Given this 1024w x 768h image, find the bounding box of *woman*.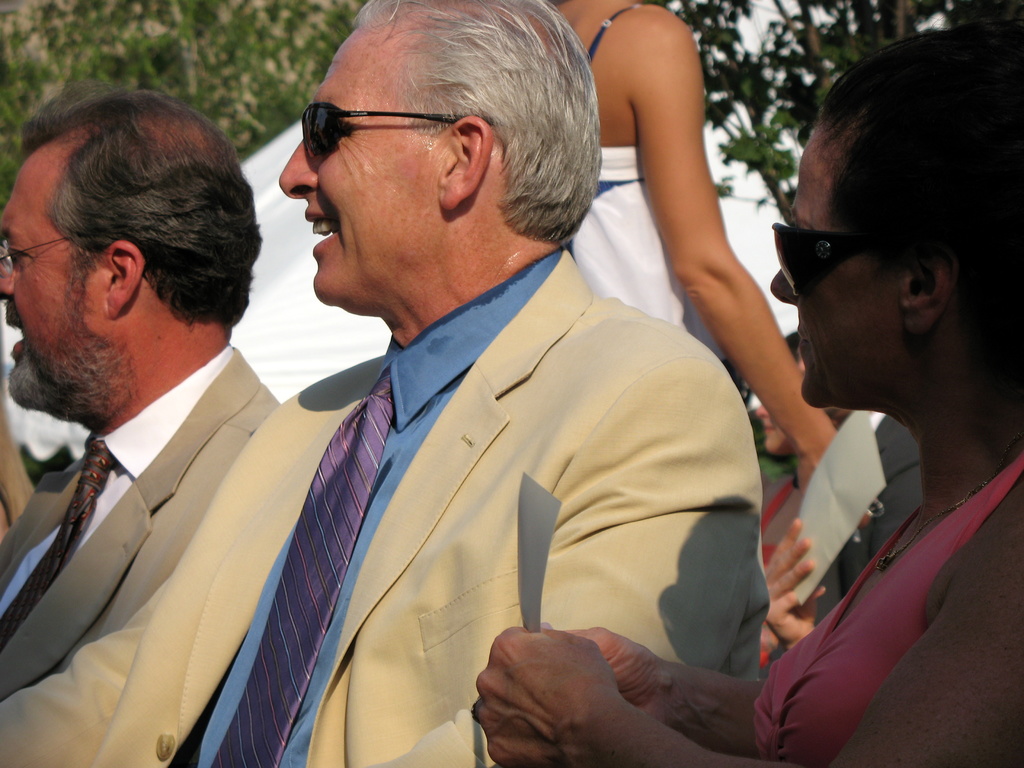
BBox(484, 19, 1023, 767).
